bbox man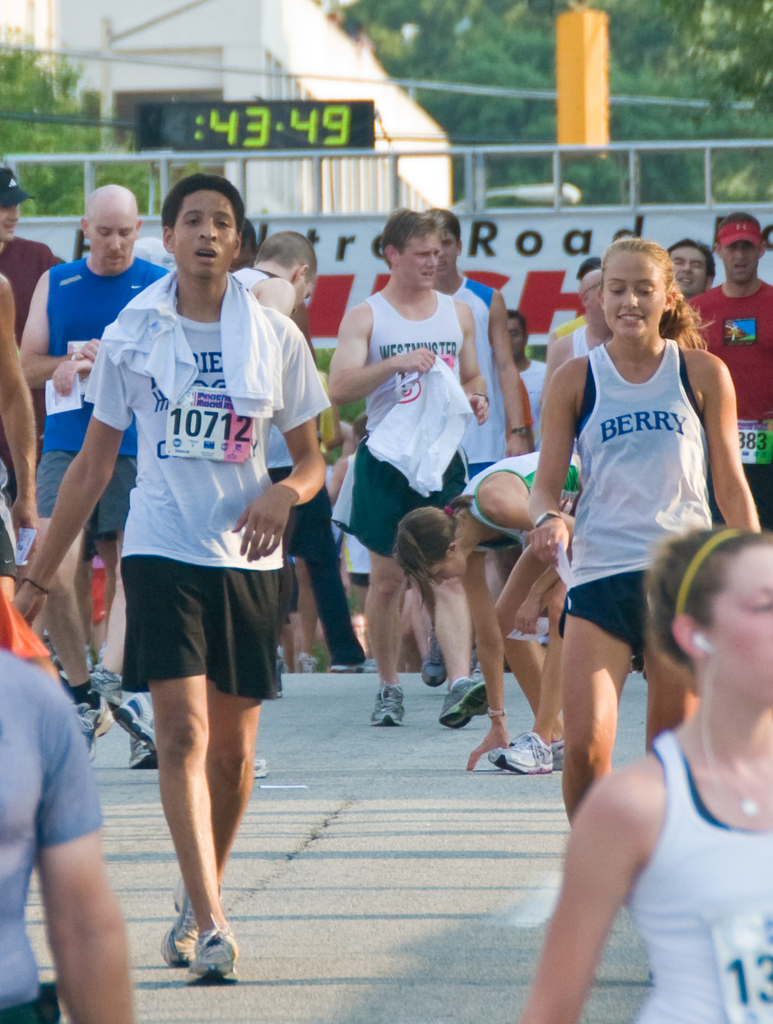
325, 407, 382, 650
